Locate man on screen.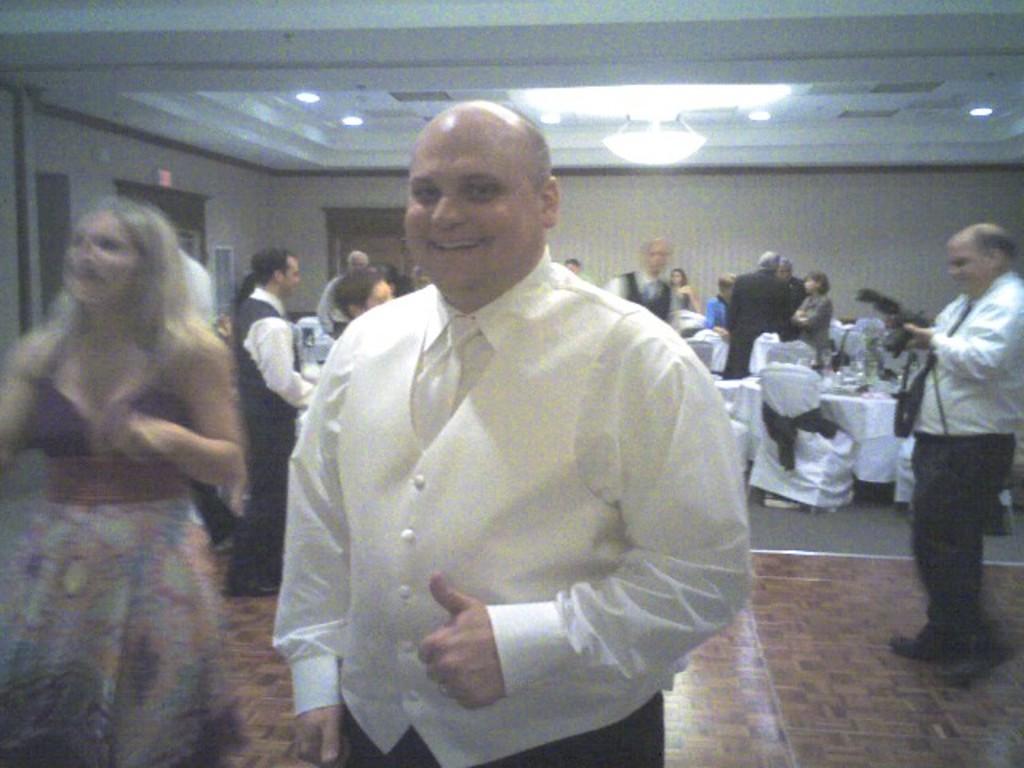
On screen at box(314, 237, 370, 341).
